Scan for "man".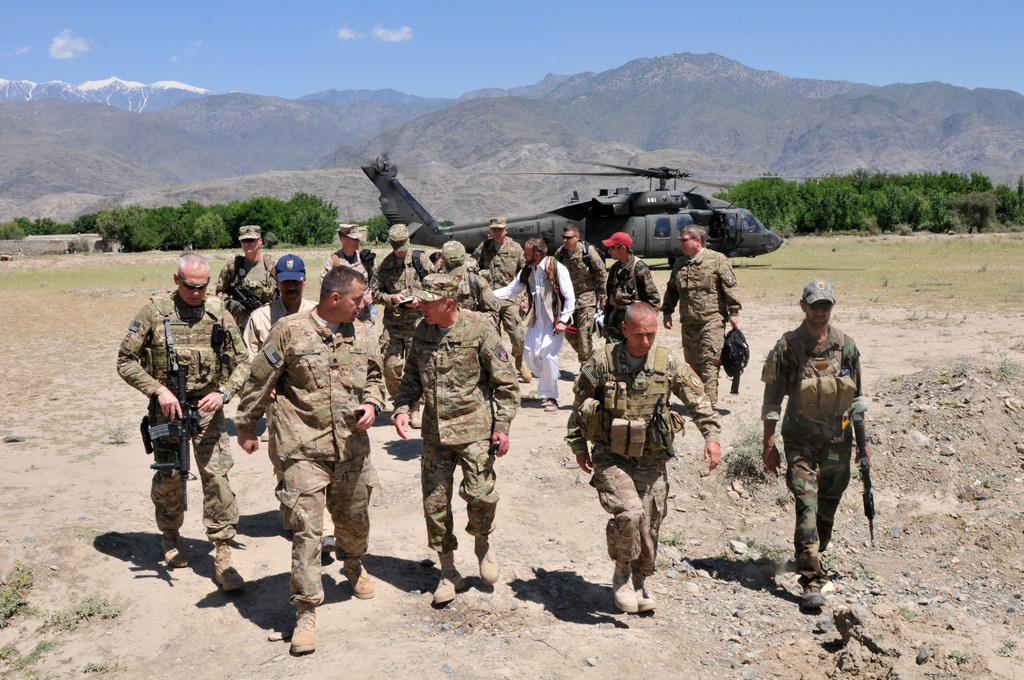
Scan result: x1=212 y1=227 x2=276 y2=334.
